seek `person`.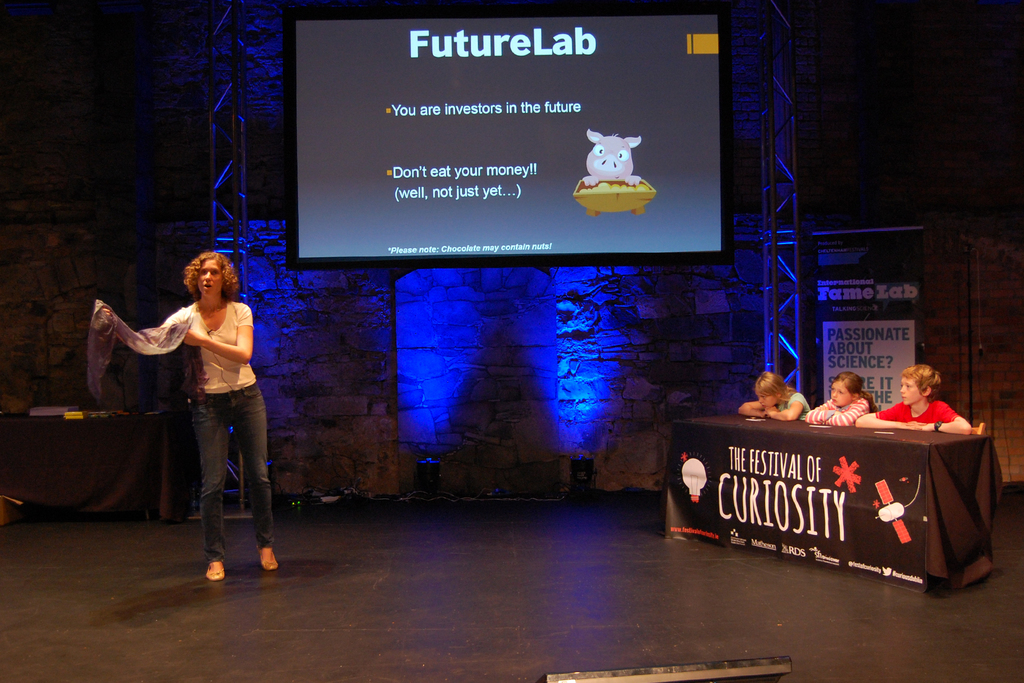
bbox=(852, 362, 973, 438).
